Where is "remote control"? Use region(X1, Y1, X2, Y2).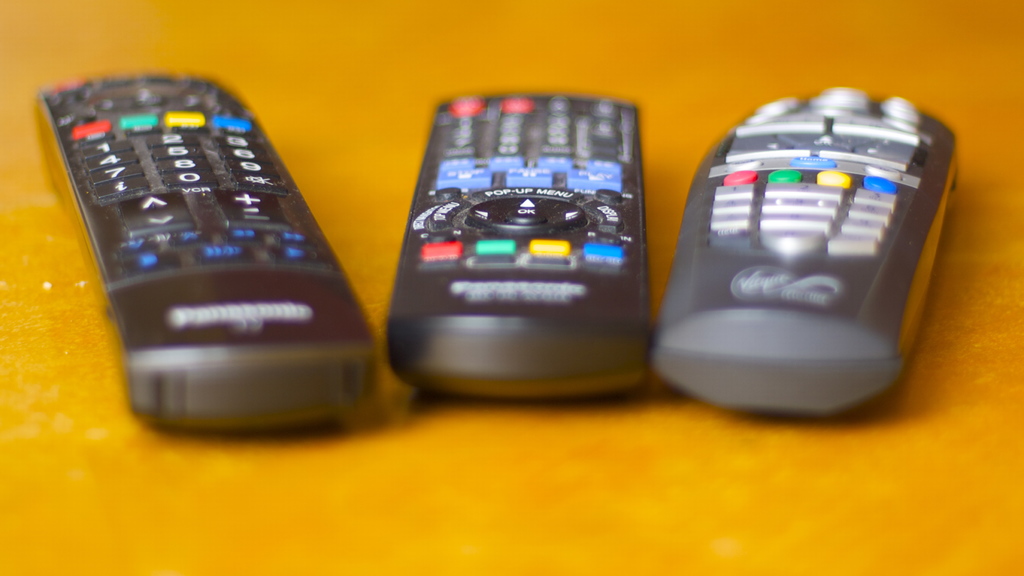
region(652, 85, 957, 416).
